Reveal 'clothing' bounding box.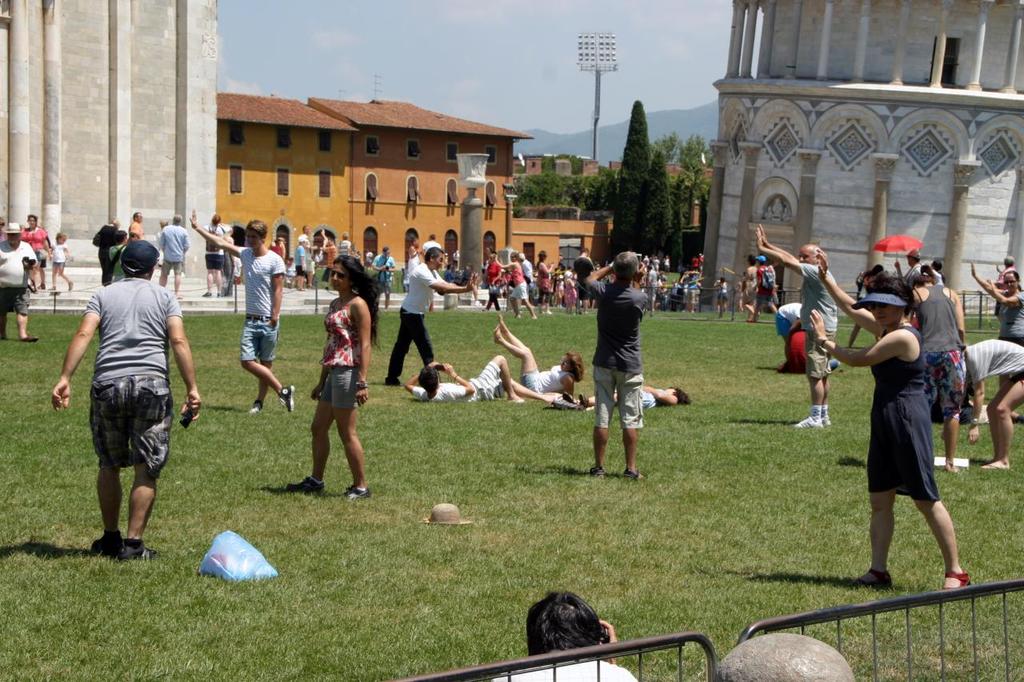
Revealed: 51:242:70:277.
